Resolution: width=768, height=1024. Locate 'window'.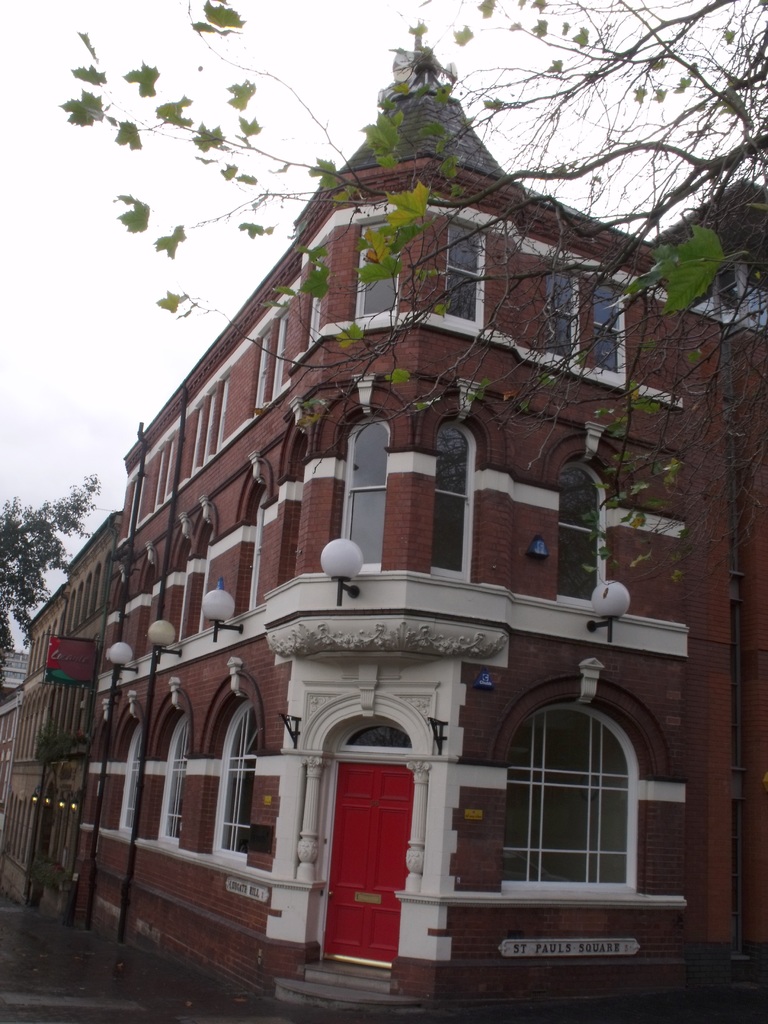
449, 223, 487, 330.
